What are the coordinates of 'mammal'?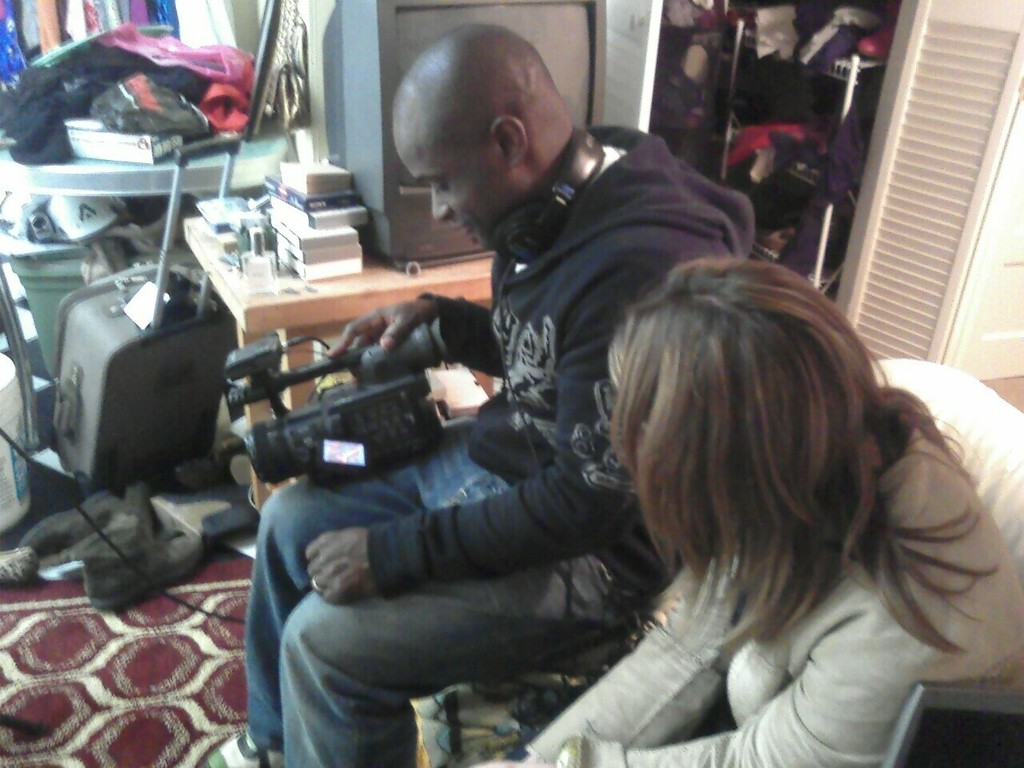
<box>514,188,998,767</box>.
